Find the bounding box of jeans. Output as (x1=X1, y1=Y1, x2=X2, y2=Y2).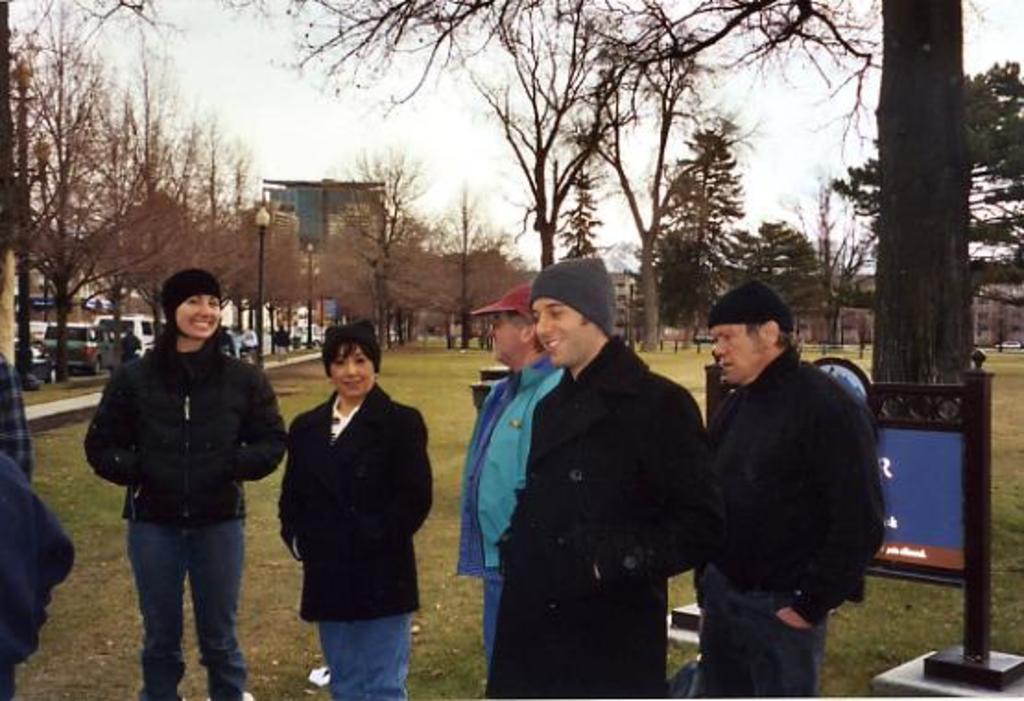
(x1=478, y1=588, x2=500, y2=657).
